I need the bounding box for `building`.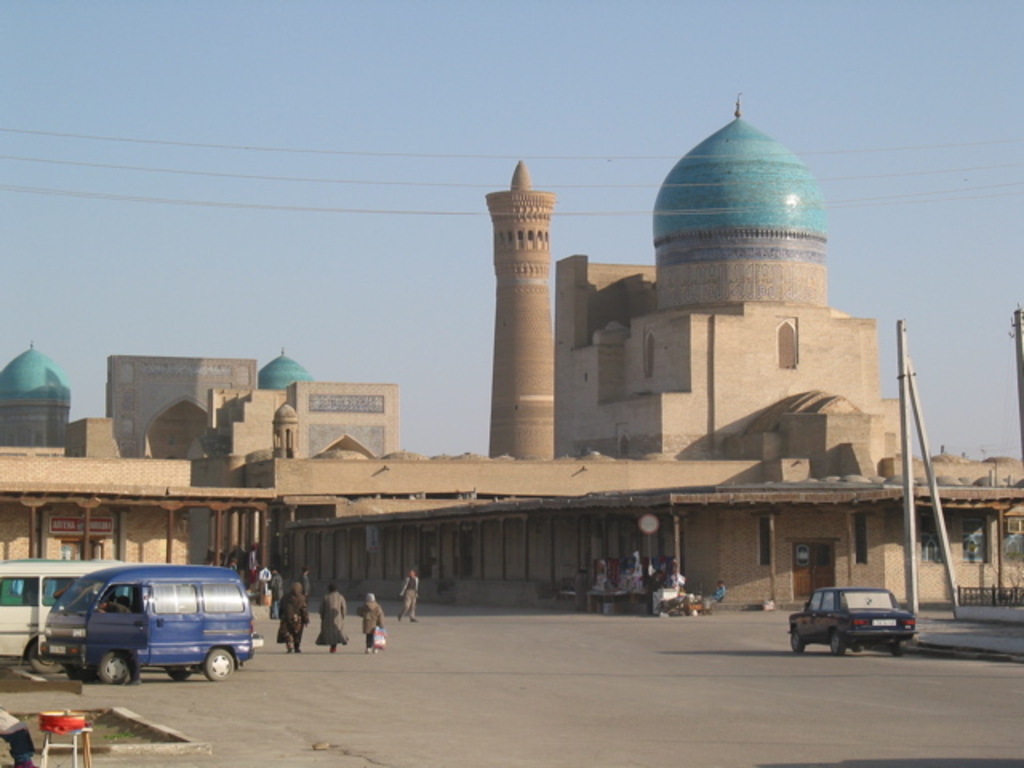
Here it is: BBox(0, 88, 1022, 614).
